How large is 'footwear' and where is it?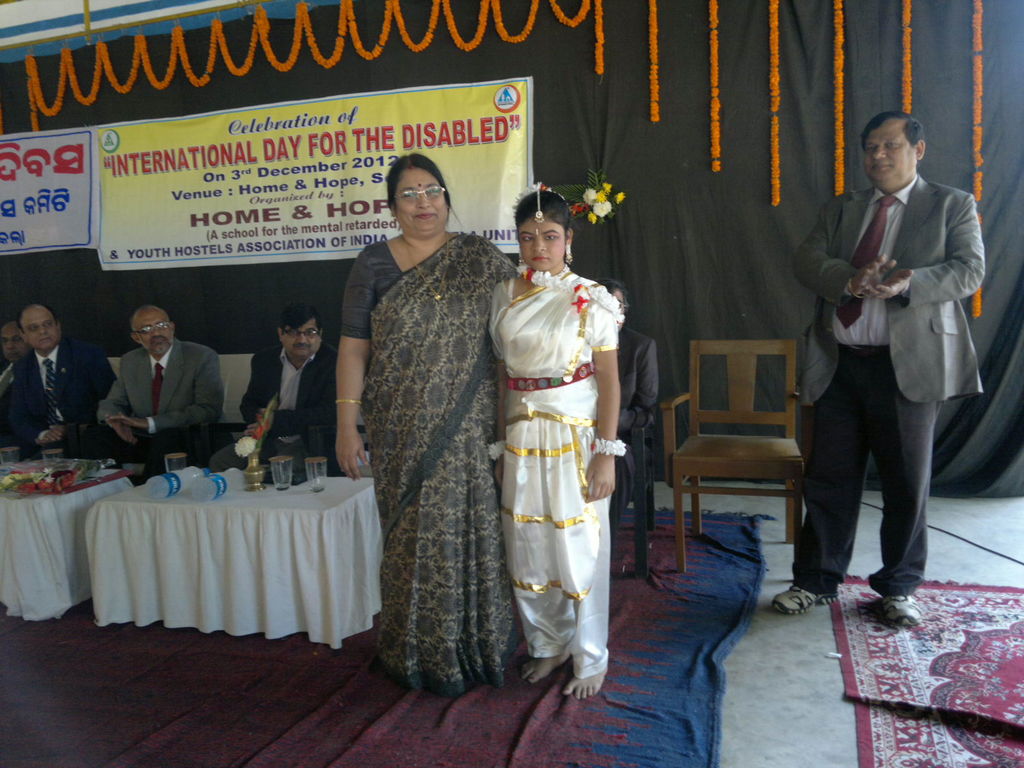
Bounding box: bbox=(878, 585, 930, 626).
